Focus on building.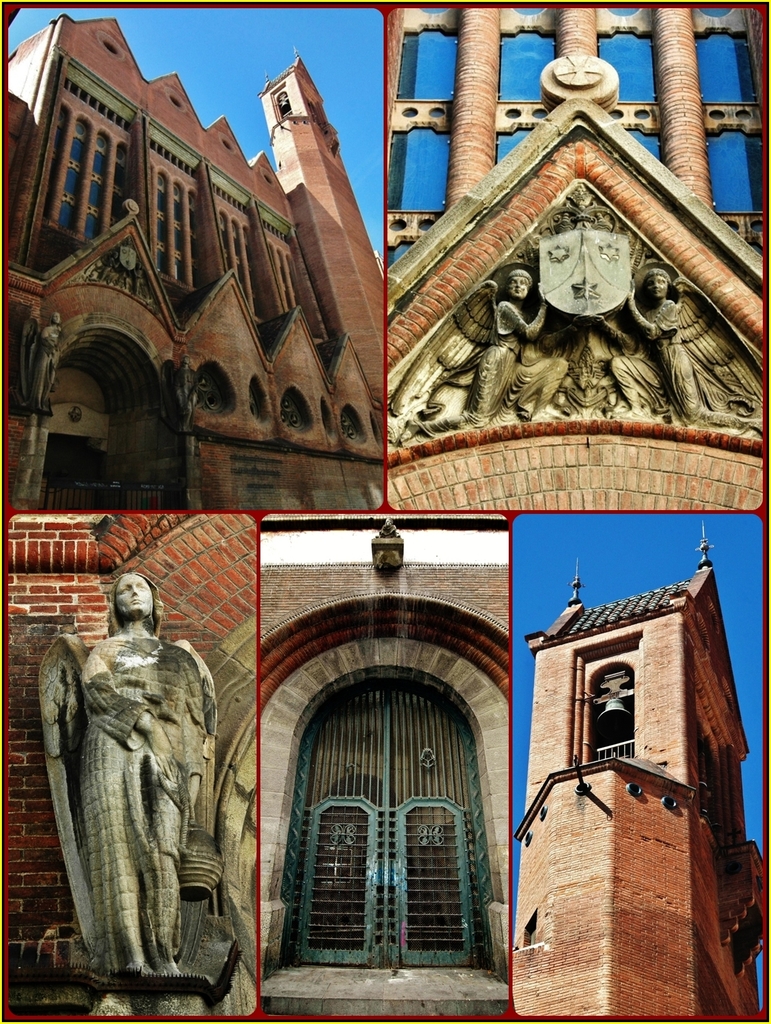
Focused at (x1=386, y1=1, x2=763, y2=503).
